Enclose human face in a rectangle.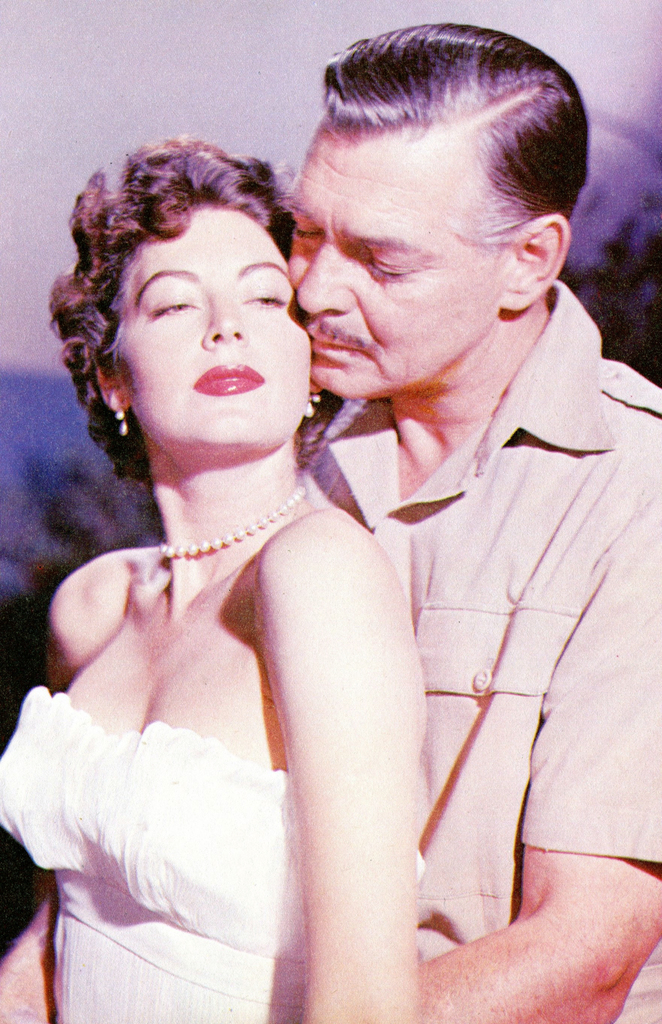
[118,207,311,447].
